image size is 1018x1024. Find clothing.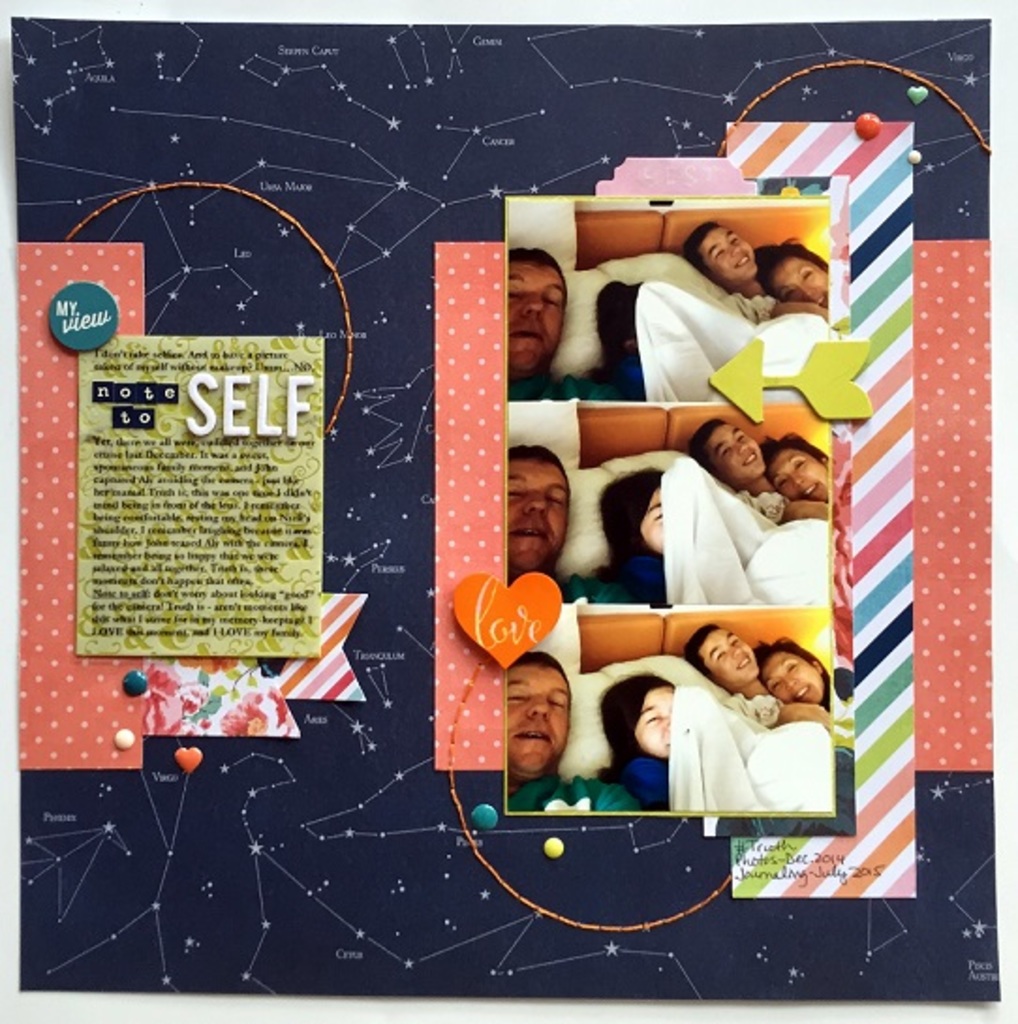
(x1=505, y1=767, x2=640, y2=817).
